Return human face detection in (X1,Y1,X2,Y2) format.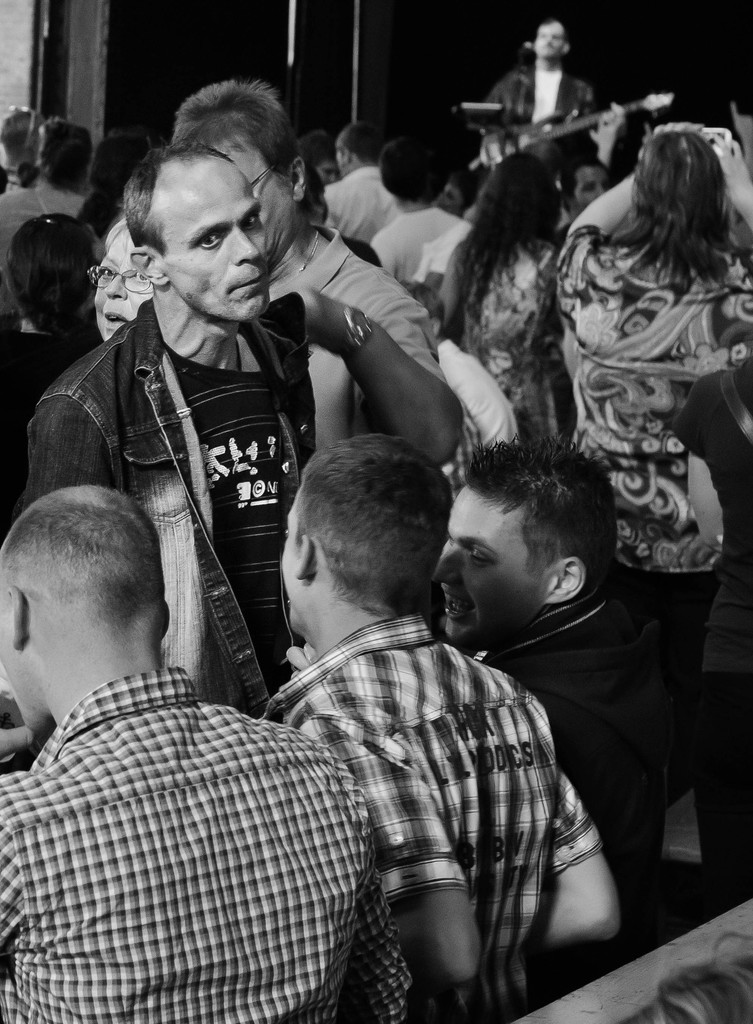
(282,503,300,624).
